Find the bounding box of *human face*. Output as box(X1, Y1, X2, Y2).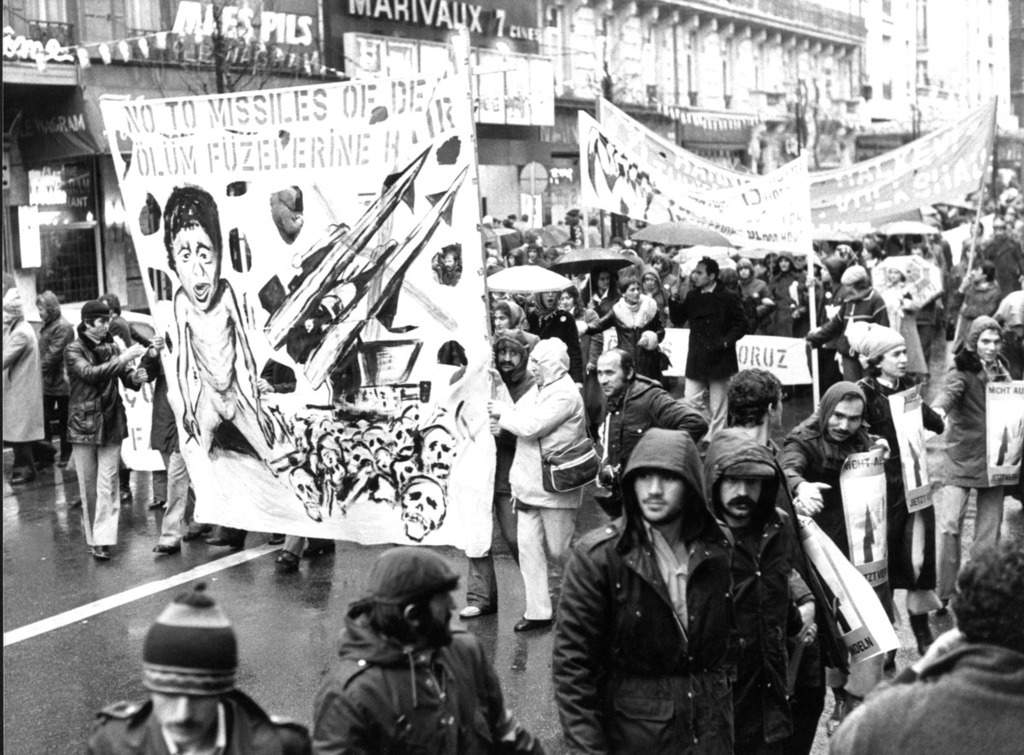
box(820, 265, 831, 281).
